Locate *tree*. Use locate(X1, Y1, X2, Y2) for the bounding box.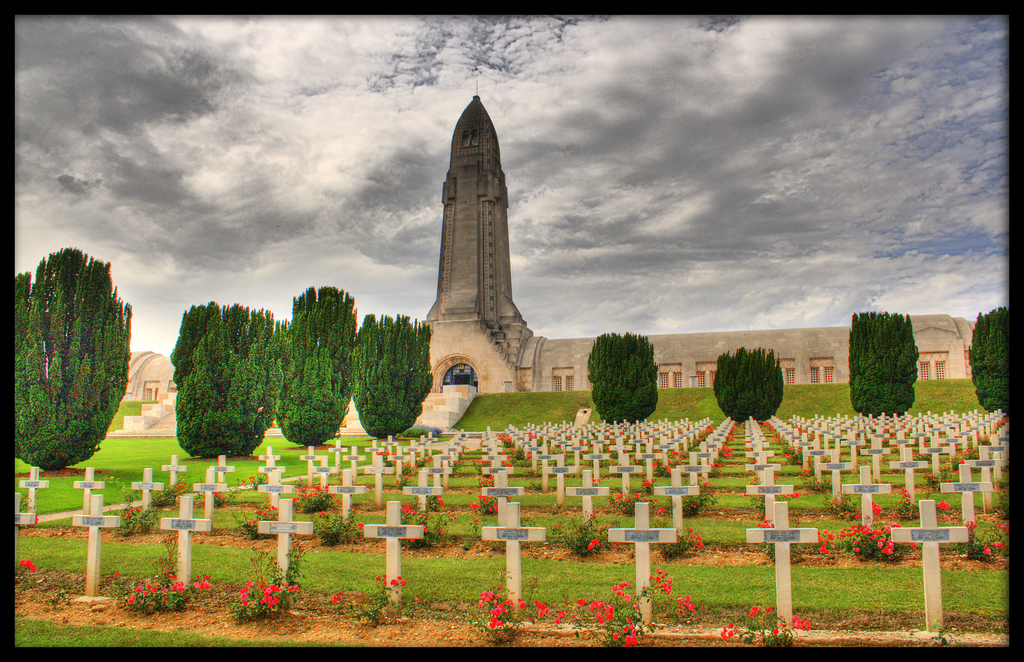
locate(8, 245, 133, 468).
